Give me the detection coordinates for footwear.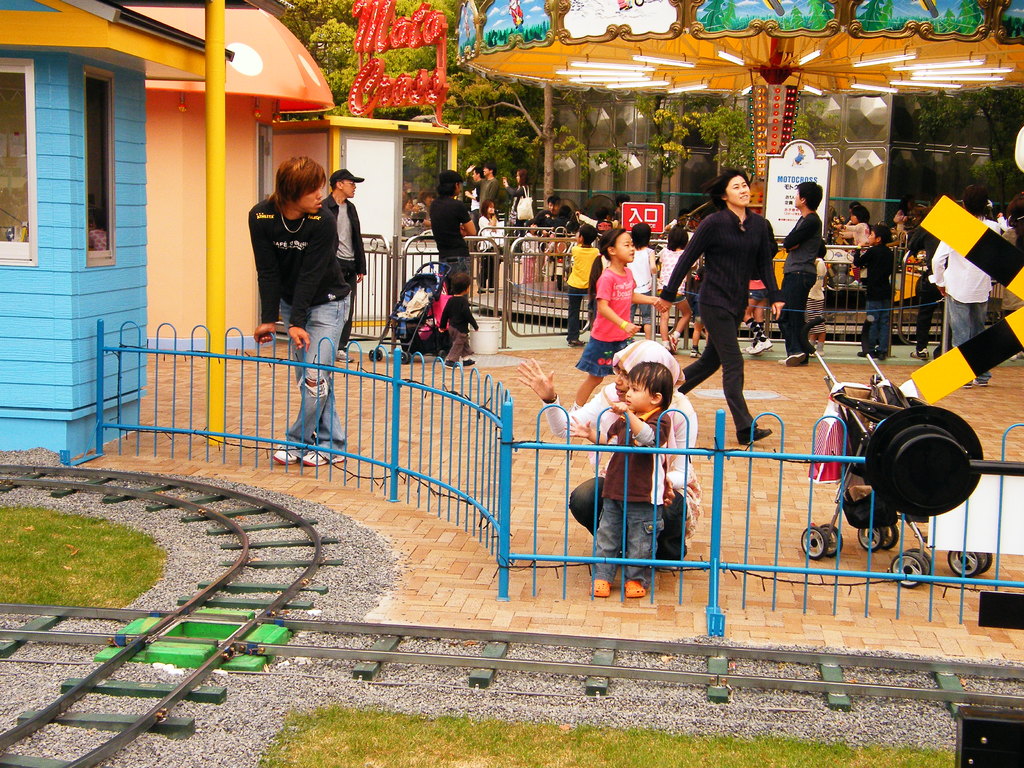
x1=856 y1=348 x2=884 y2=355.
